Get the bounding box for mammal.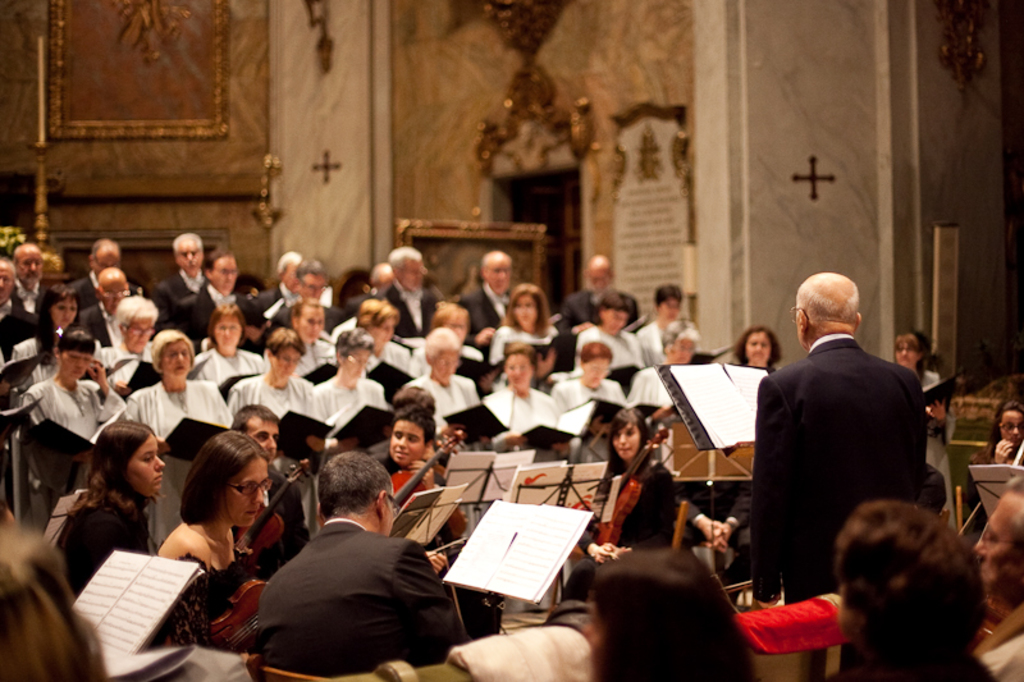
(left=829, top=496, right=1000, bottom=681).
